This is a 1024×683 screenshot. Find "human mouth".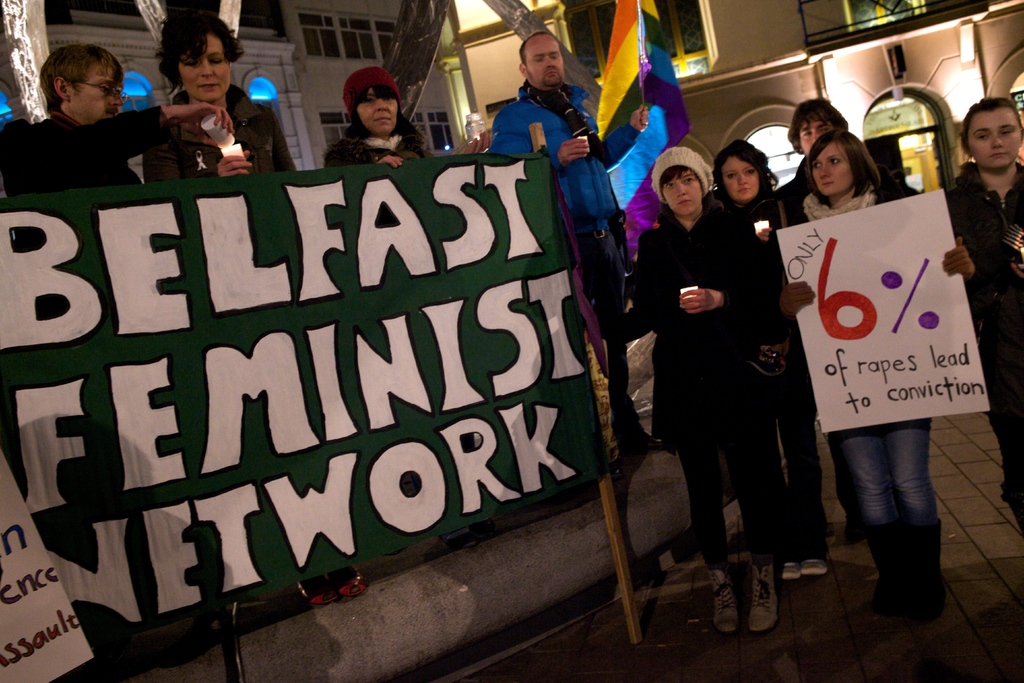
Bounding box: [x1=376, y1=117, x2=396, y2=134].
